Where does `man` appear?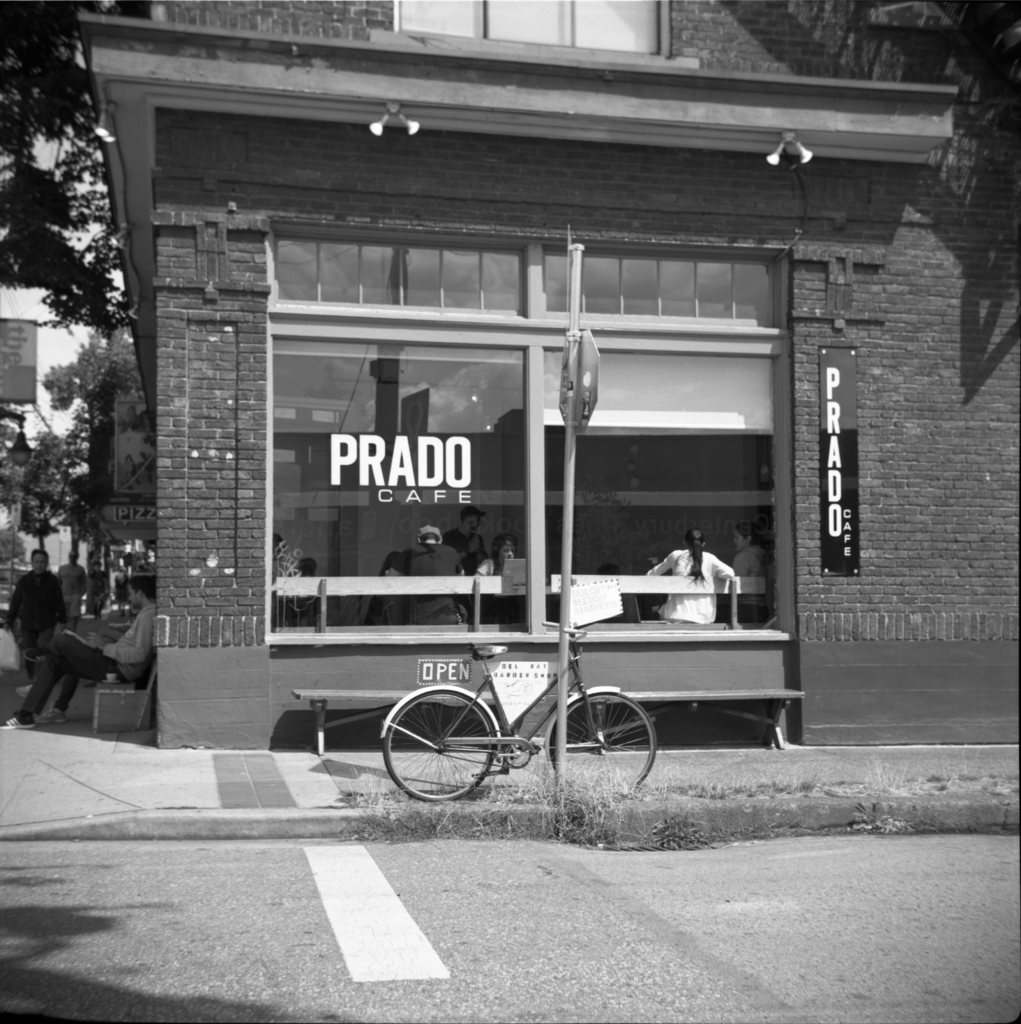
Appears at 398 525 464 623.
